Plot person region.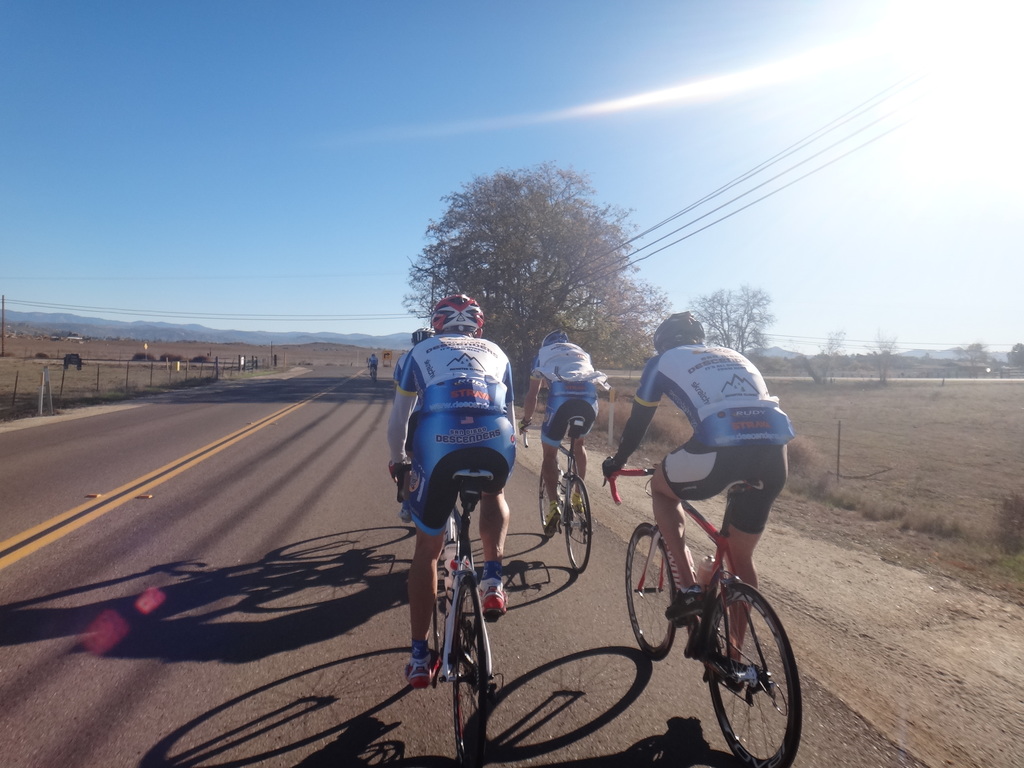
Plotted at 384, 276, 531, 739.
